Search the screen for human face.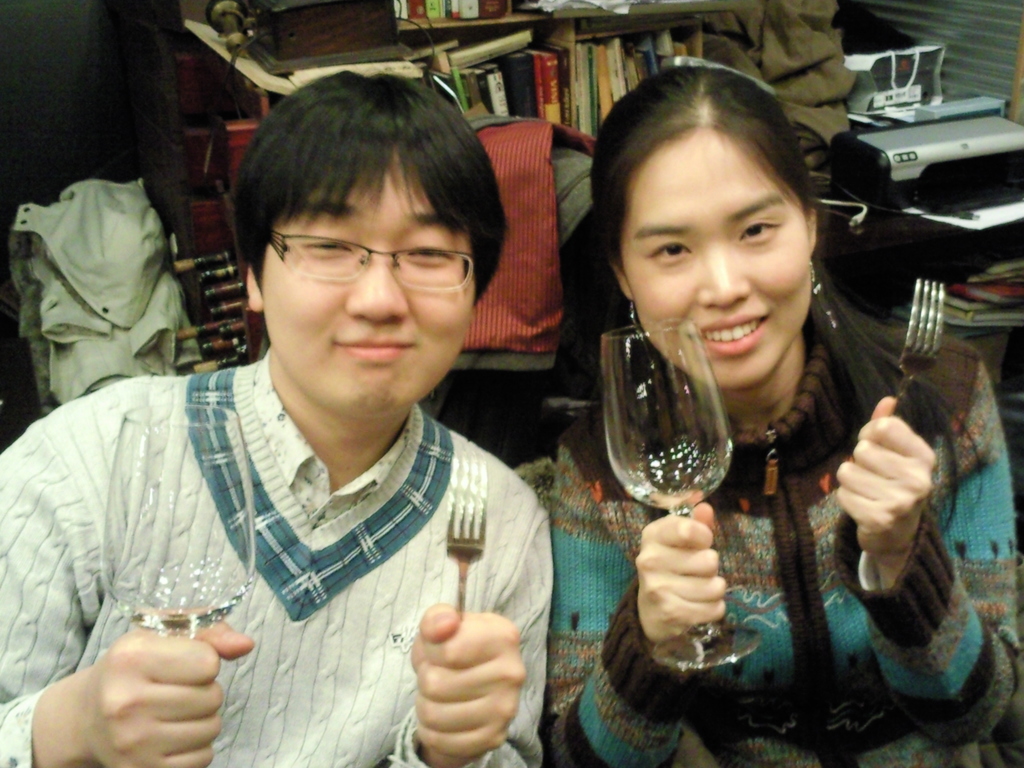
Found at bbox=(258, 140, 480, 419).
